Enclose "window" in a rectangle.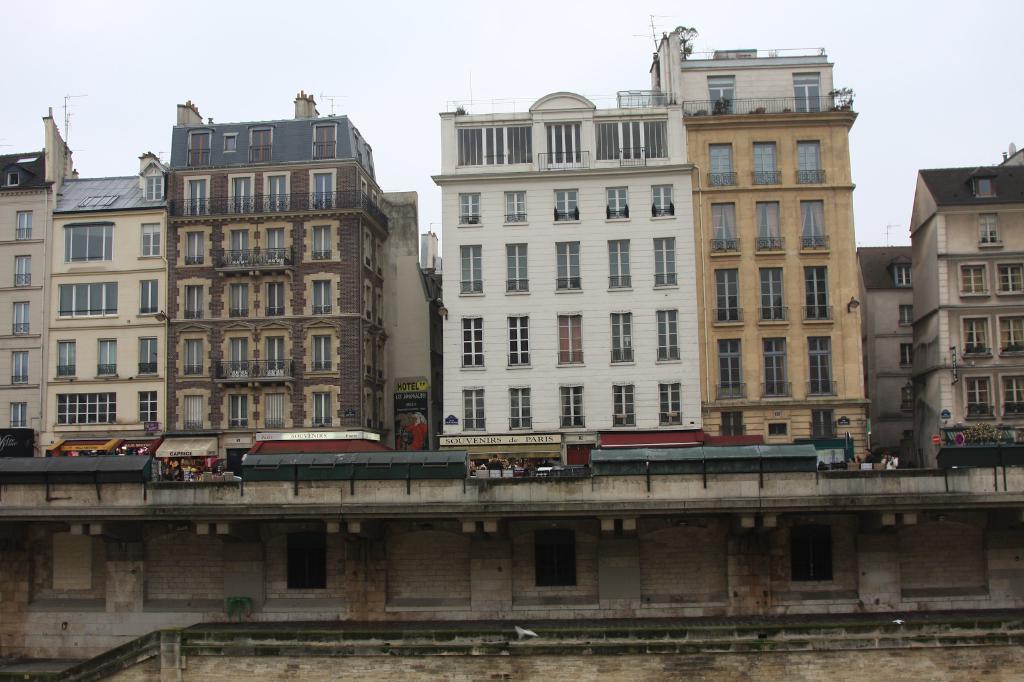
(x1=248, y1=123, x2=275, y2=165).
